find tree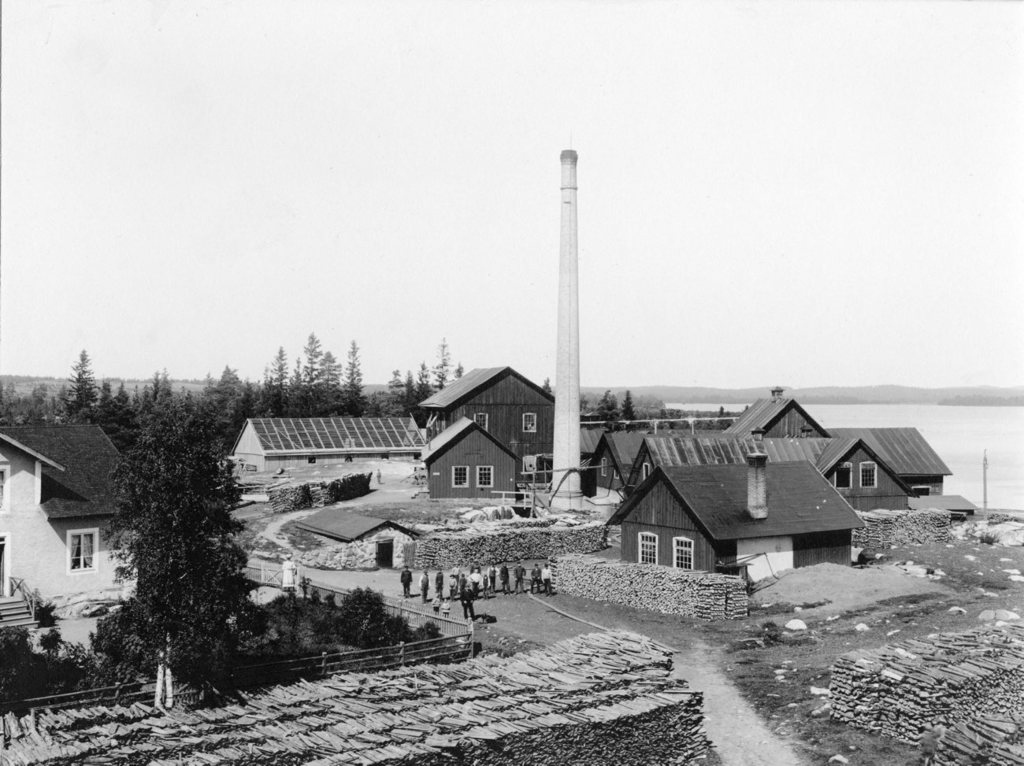
{"left": 321, "top": 351, "right": 339, "bottom": 423}
